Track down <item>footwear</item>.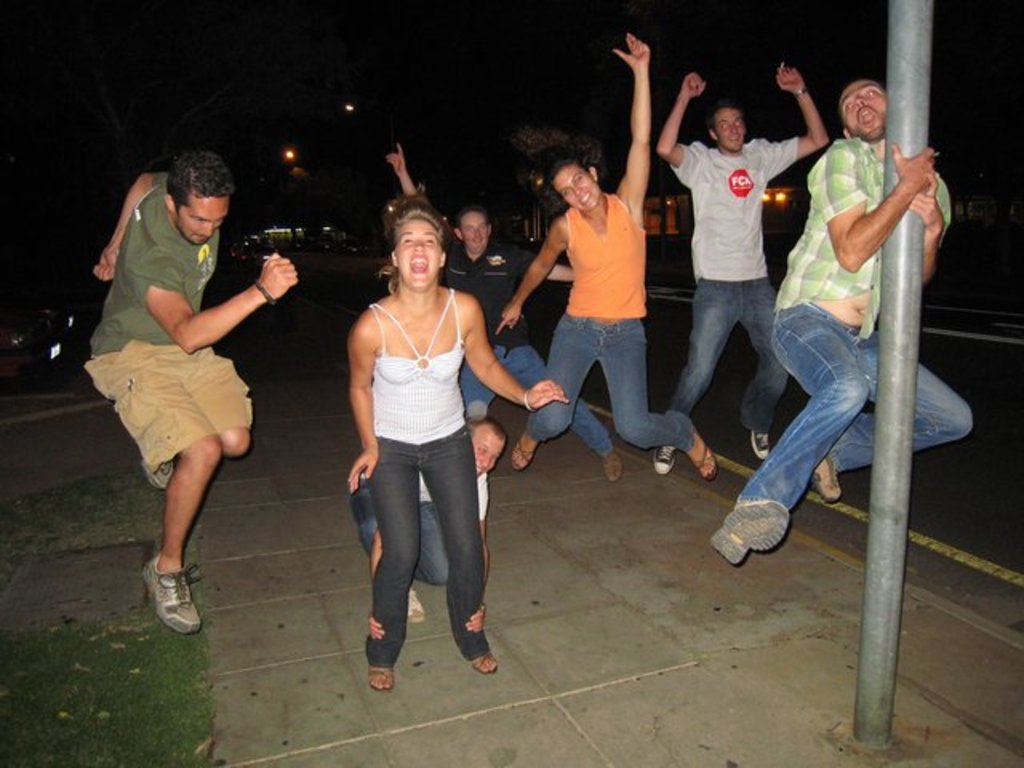
Tracked to bbox=[603, 450, 624, 485].
